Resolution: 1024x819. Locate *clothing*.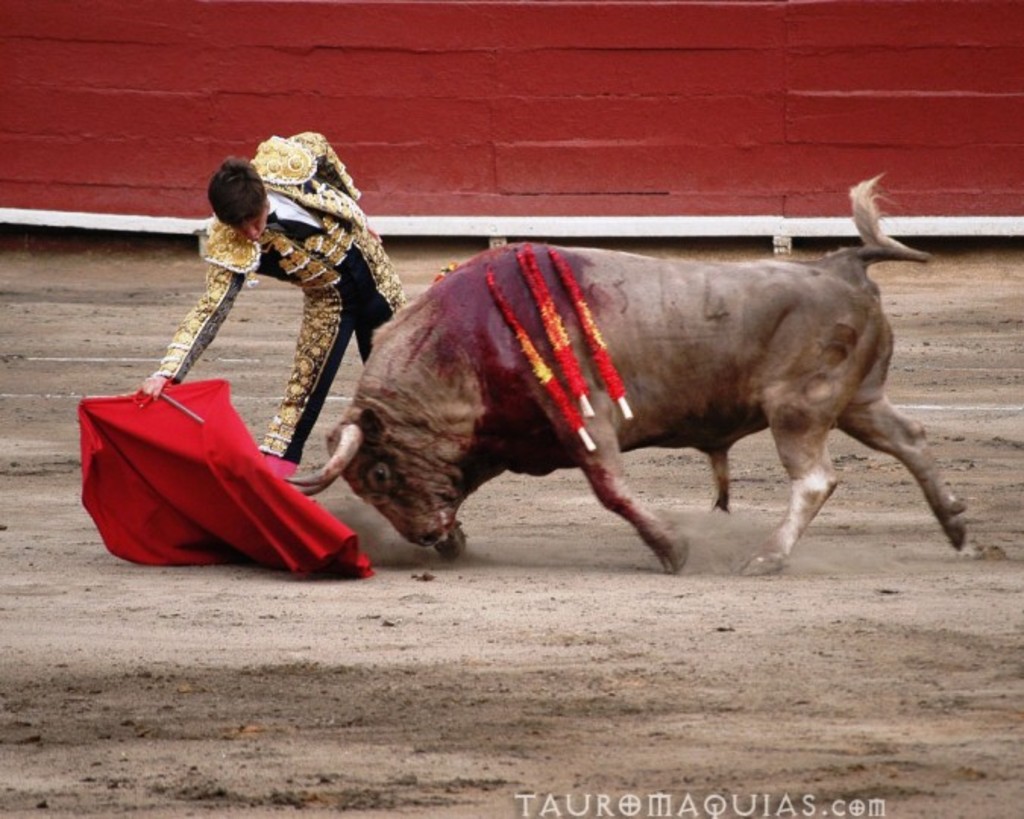
{"left": 132, "top": 132, "right": 441, "bottom": 494}.
